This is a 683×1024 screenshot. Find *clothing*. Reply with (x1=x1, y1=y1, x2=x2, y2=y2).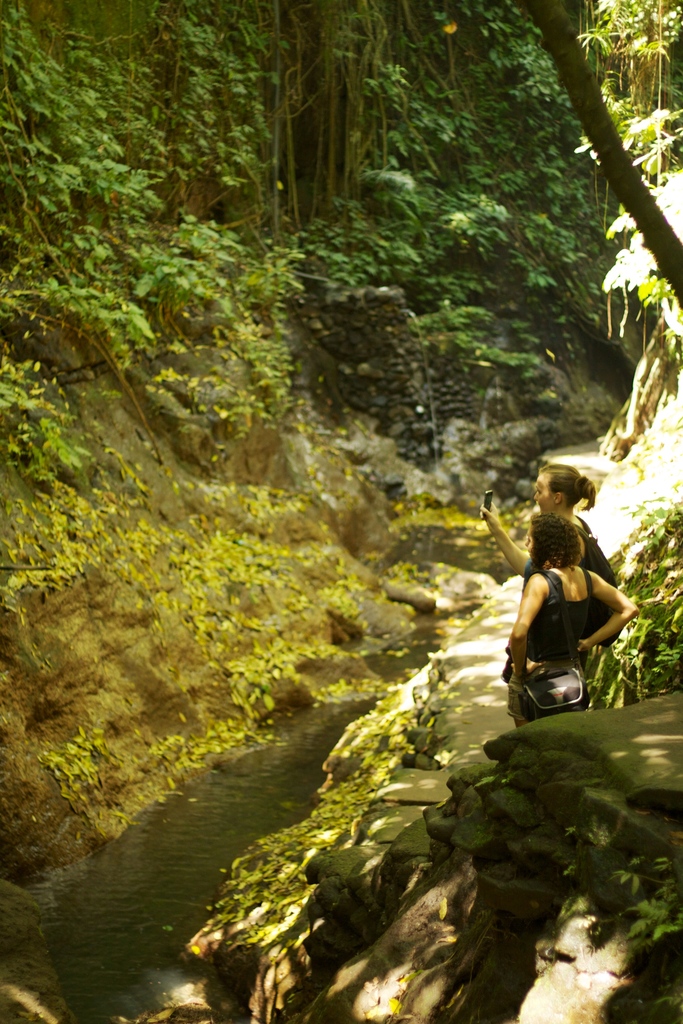
(x1=589, y1=518, x2=631, y2=593).
